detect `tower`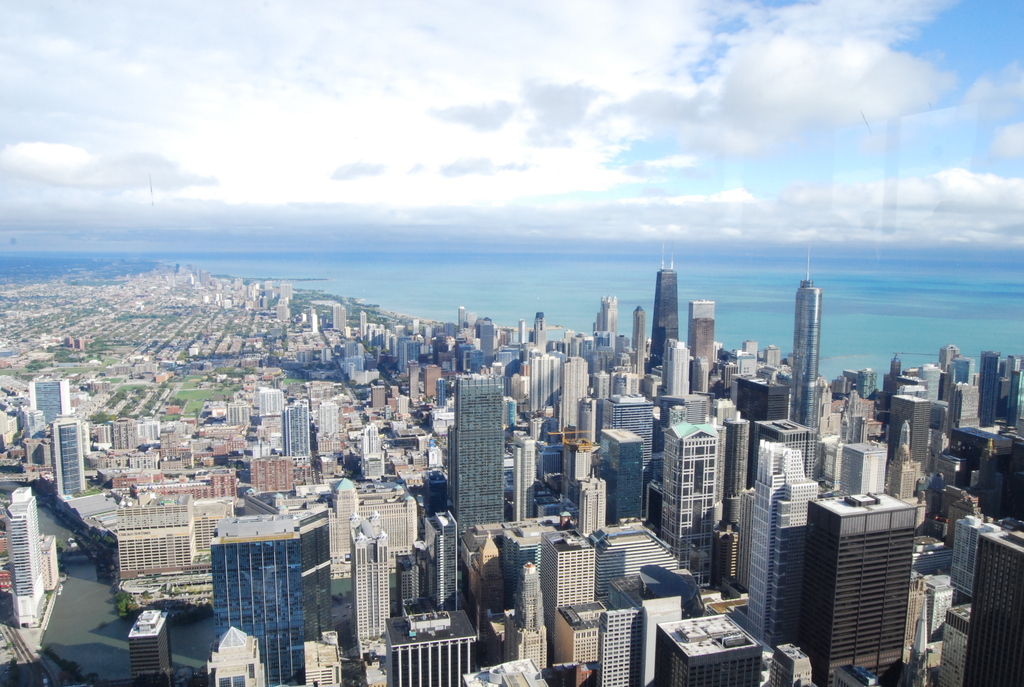
[300, 631, 347, 686]
